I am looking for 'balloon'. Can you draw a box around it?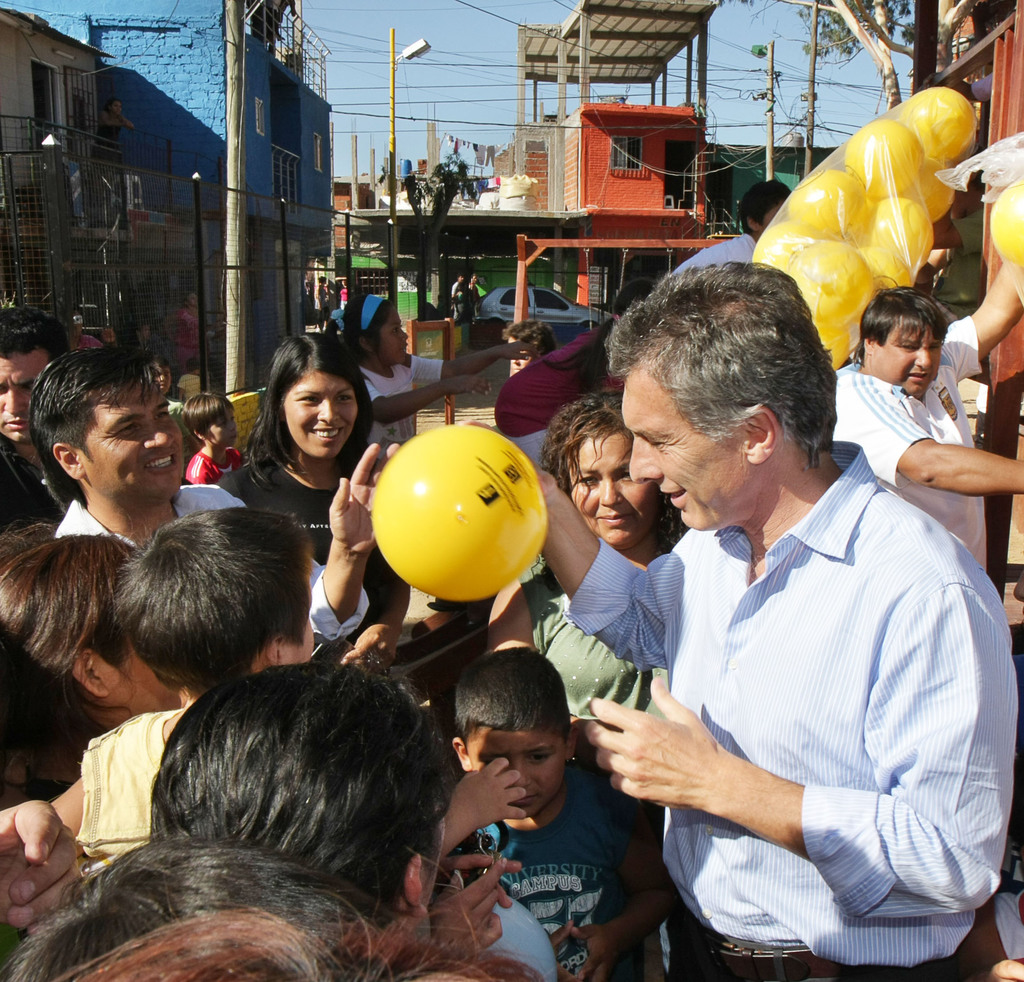
Sure, the bounding box is 901, 154, 958, 223.
